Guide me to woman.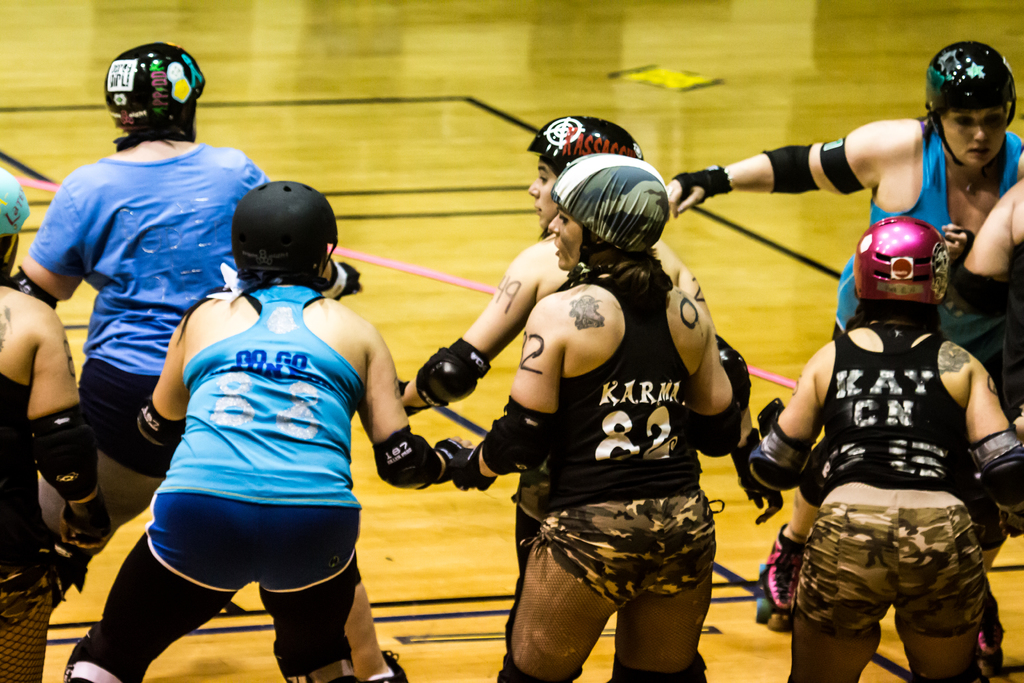
Guidance: 66/181/473/682.
